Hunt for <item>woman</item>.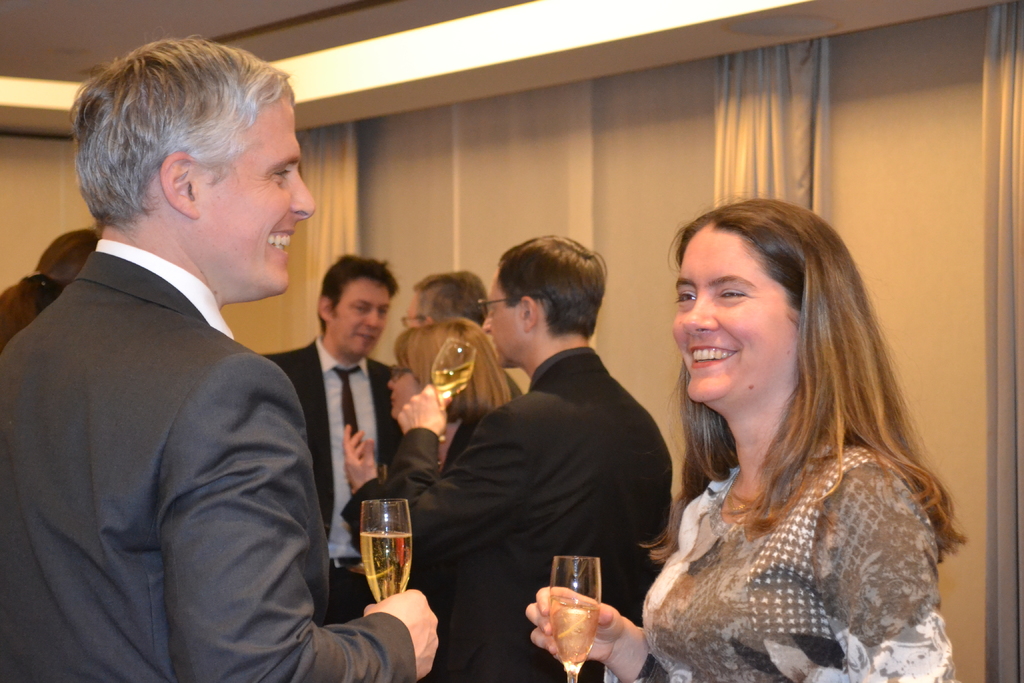
Hunted down at (left=519, top=189, right=968, bottom=682).
